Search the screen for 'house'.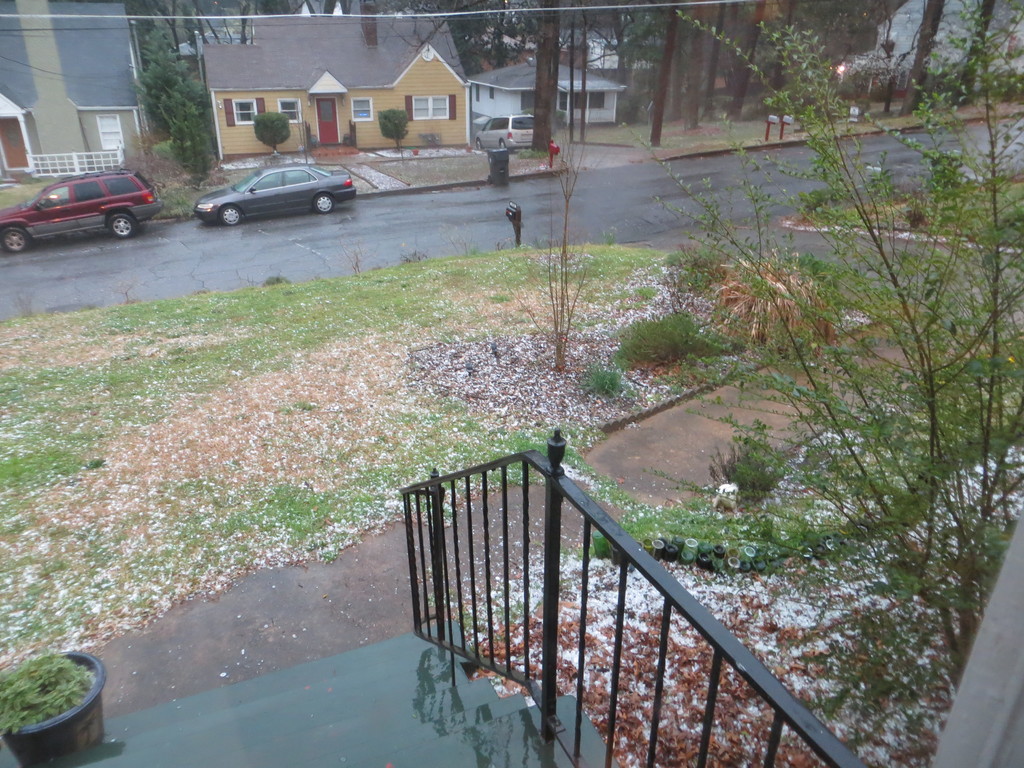
Found at 469 52 625 125.
